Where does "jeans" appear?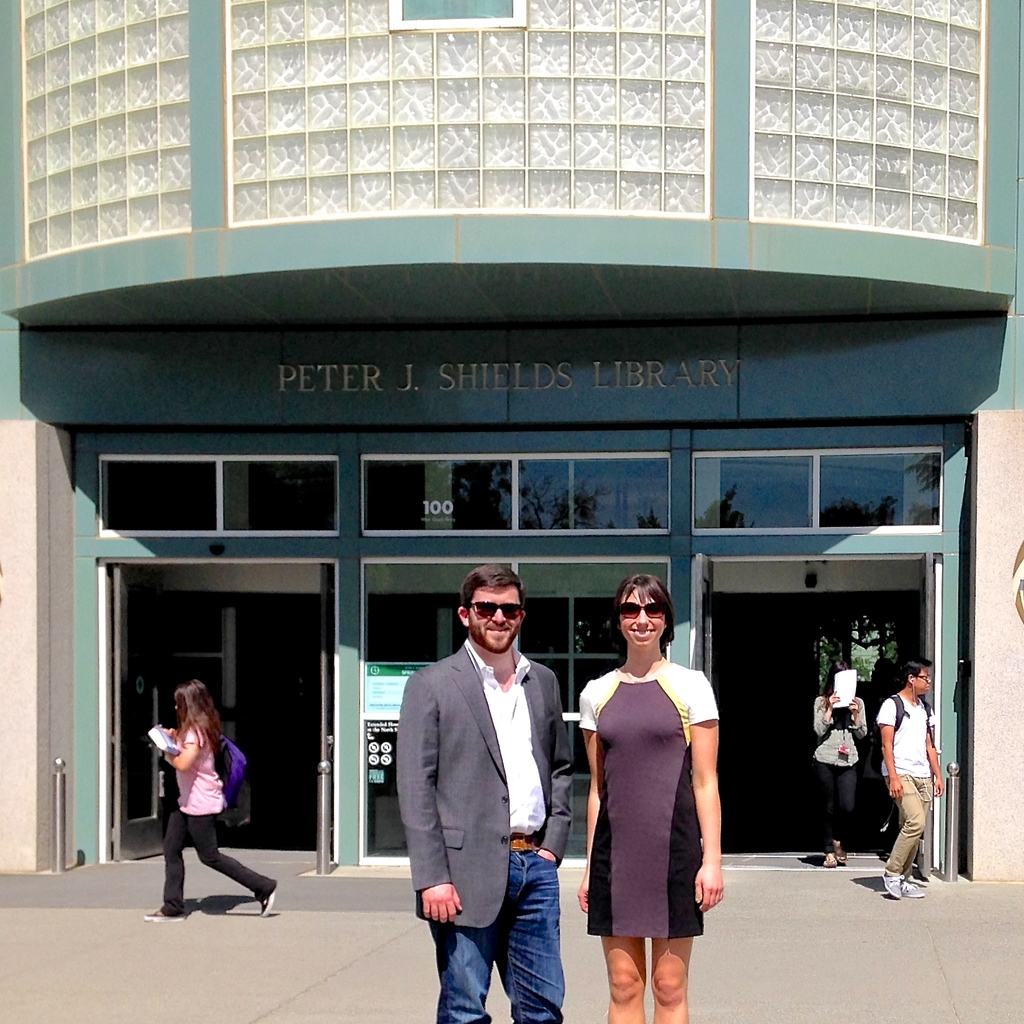
Appears at locate(464, 854, 570, 1019).
